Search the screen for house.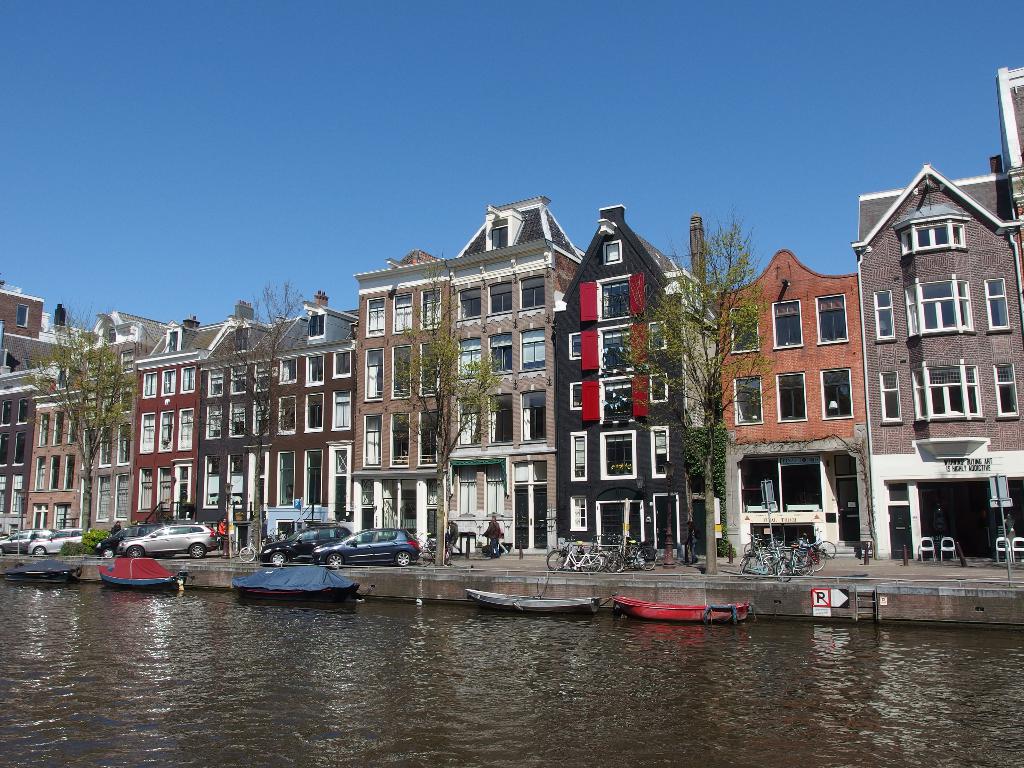
Found at box=[0, 285, 83, 378].
